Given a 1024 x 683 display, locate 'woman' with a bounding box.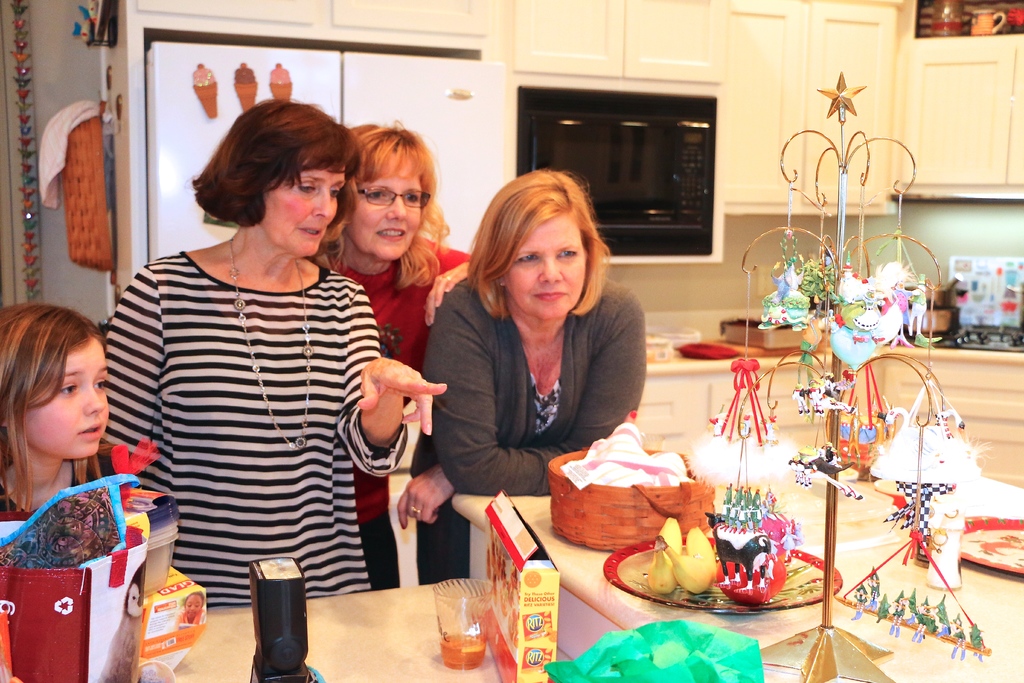
Located: [397,170,646,592].
